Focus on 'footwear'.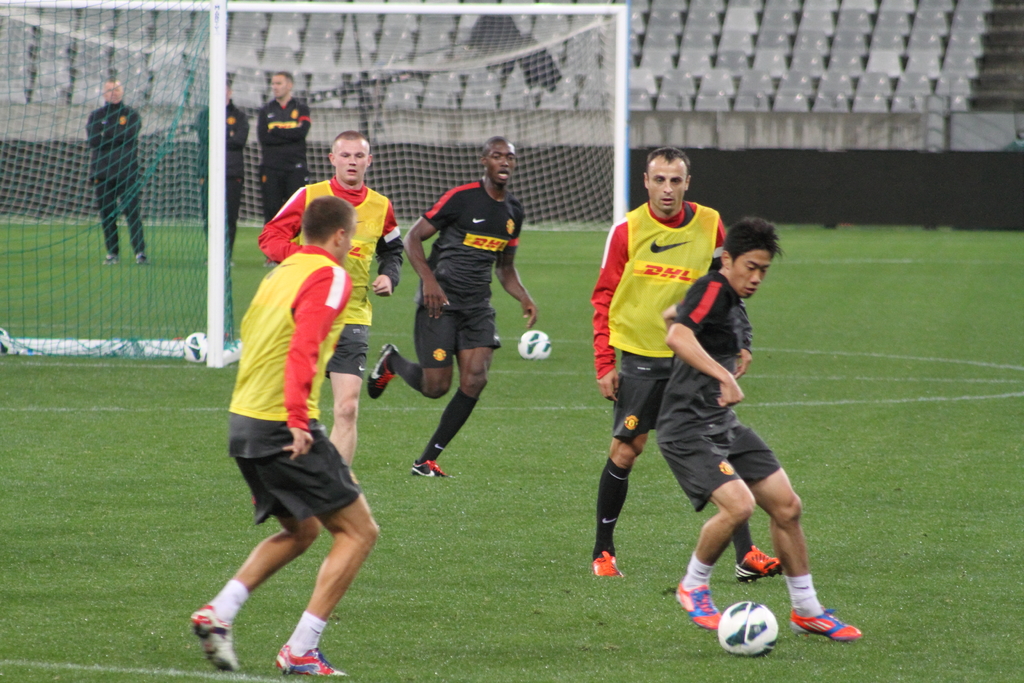
Focused at locate(676, 582, 722, 630).
